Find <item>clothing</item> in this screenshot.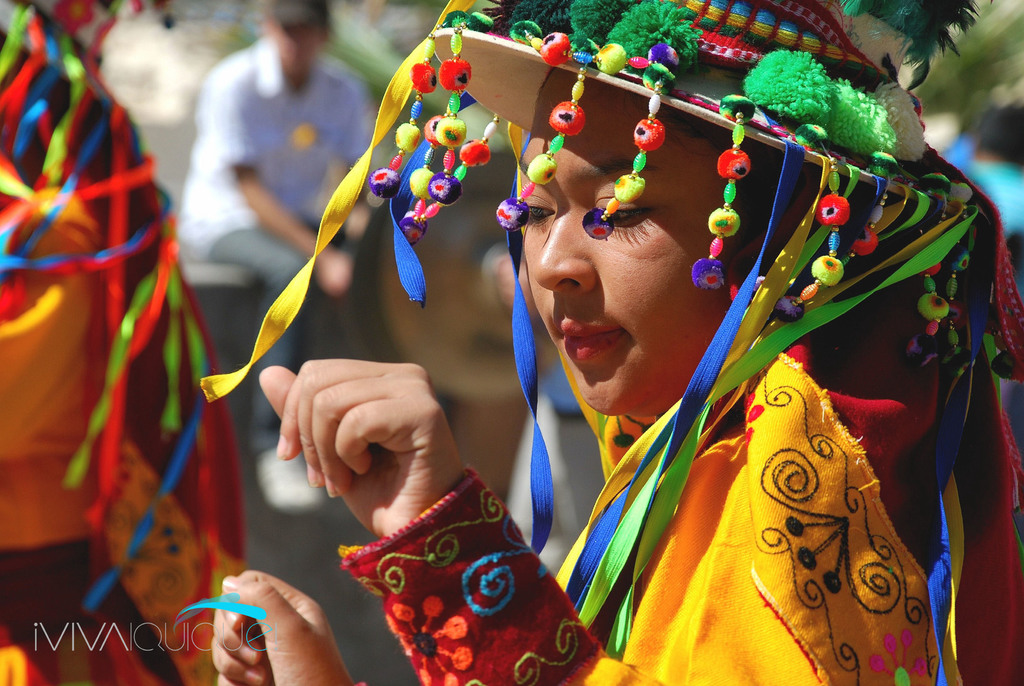
The bounding box for <item>clothing</item> is locate(336, 319, 1023, 685).
